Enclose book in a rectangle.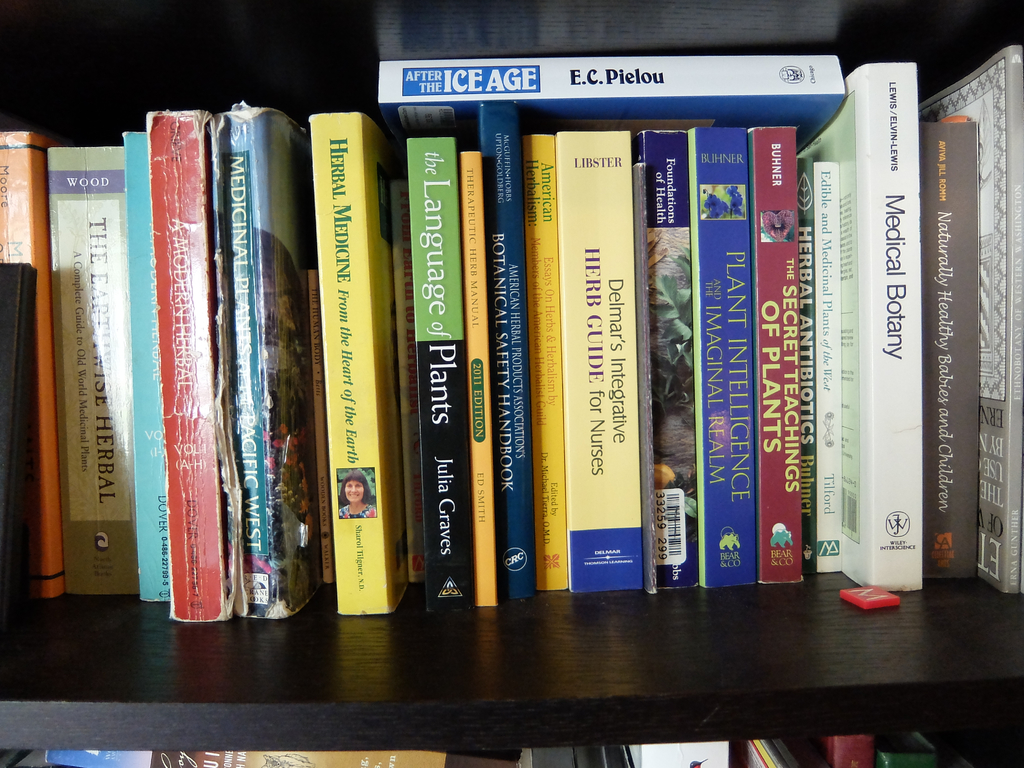
bbox(131, 120, 159, 605).
